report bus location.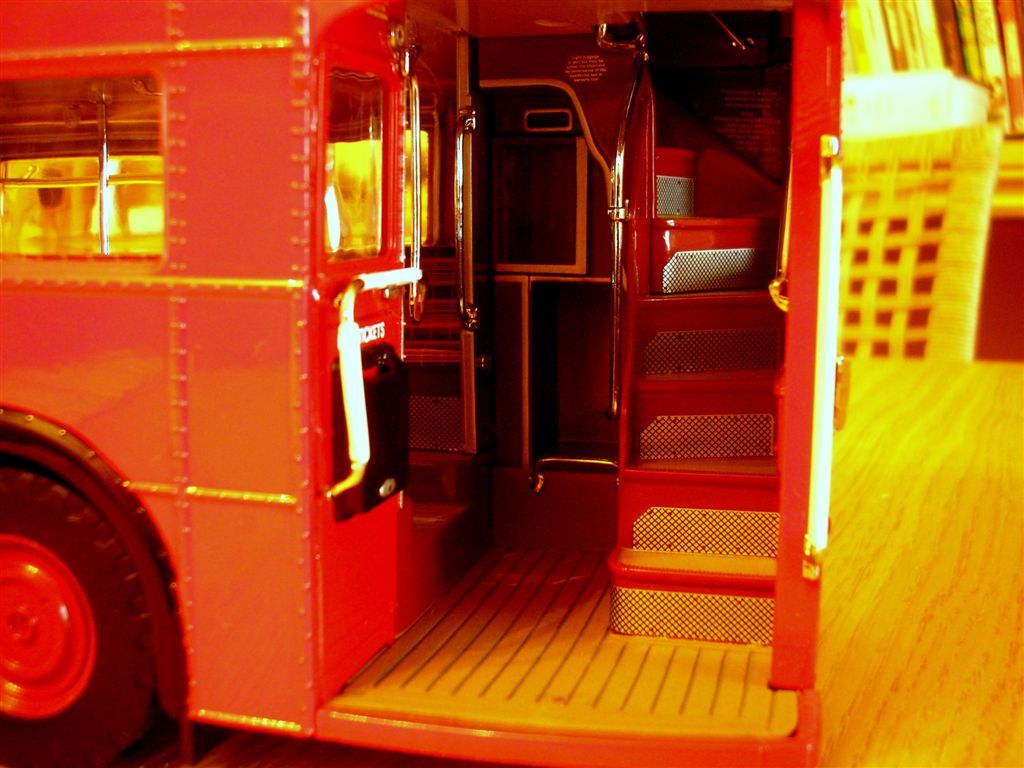
Report: BBox(0, 0, 1023, 767).
